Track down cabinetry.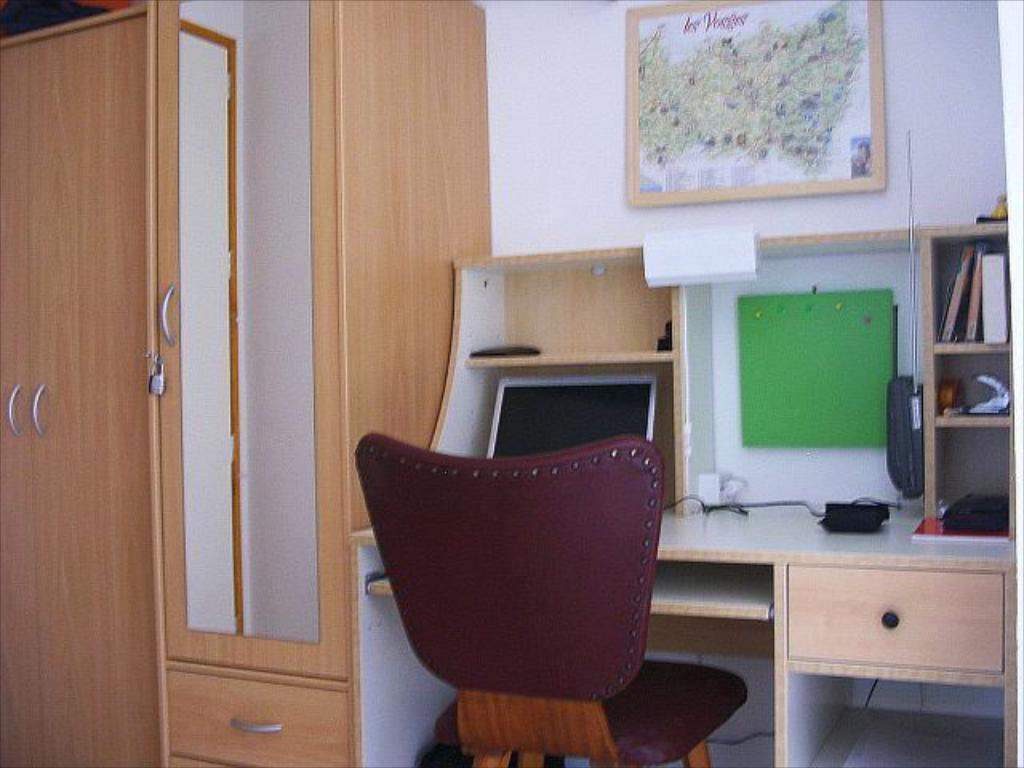
Tracked to detection(160, 659, 360, 766).
